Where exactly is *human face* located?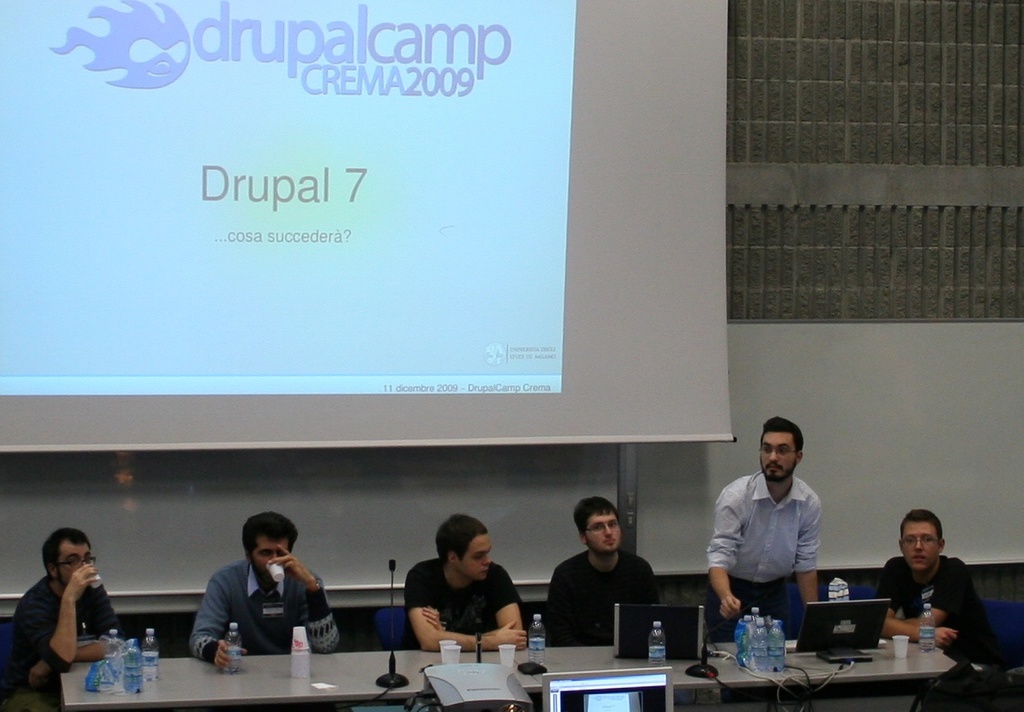
Its bounding box is x1=246 y1=538 x2=288 y2=582.
